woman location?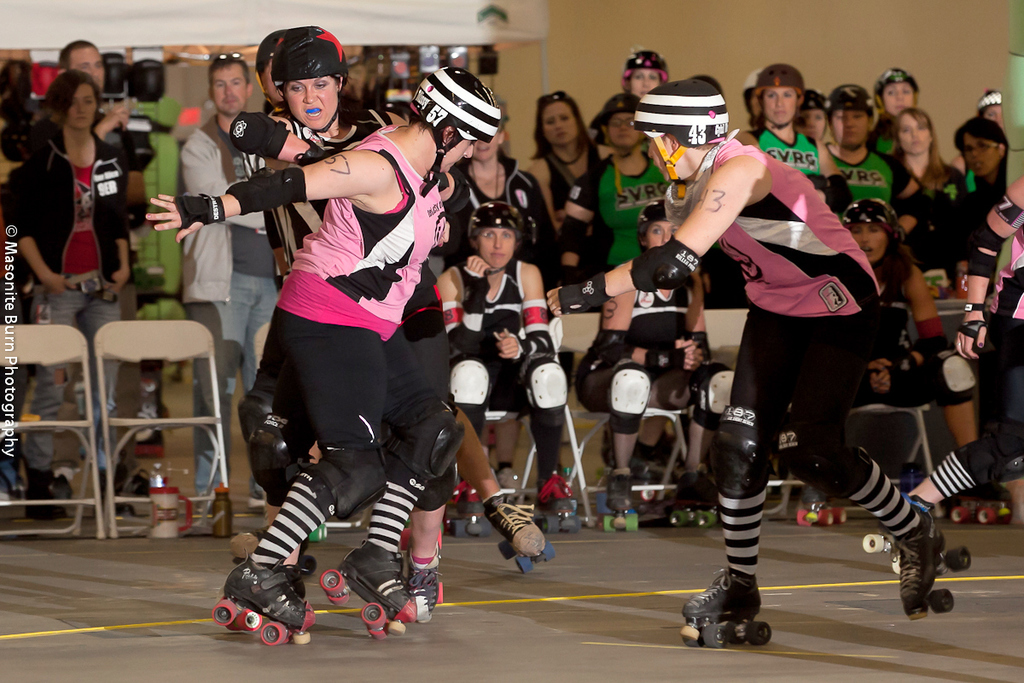
crop(559, 85, 676, 293)
